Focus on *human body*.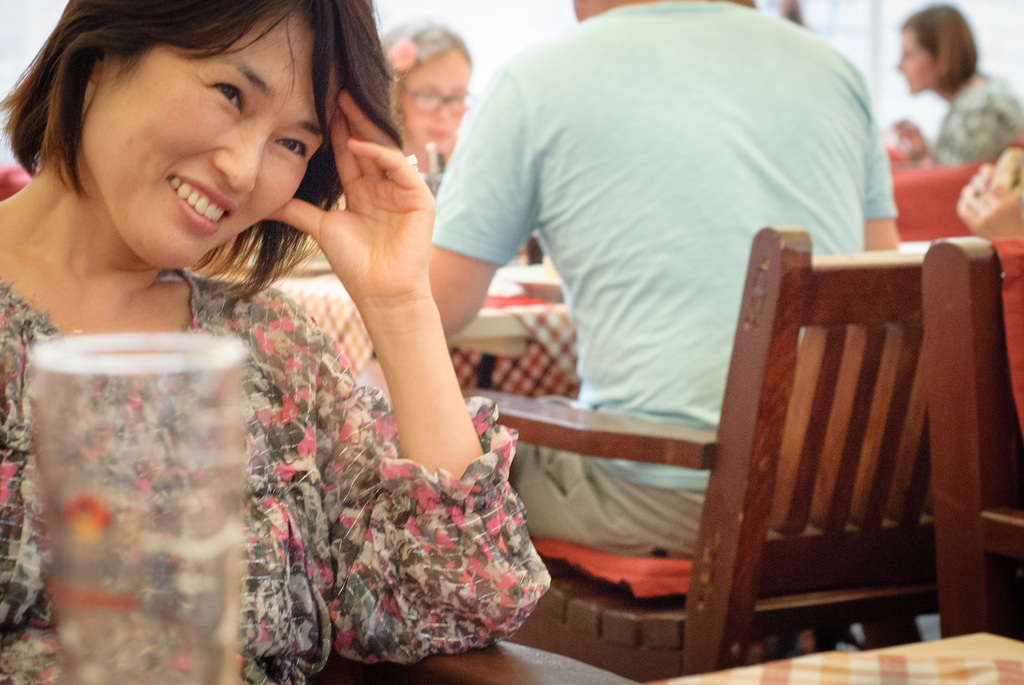
Focused at crop(0, 0, 561, 684).
